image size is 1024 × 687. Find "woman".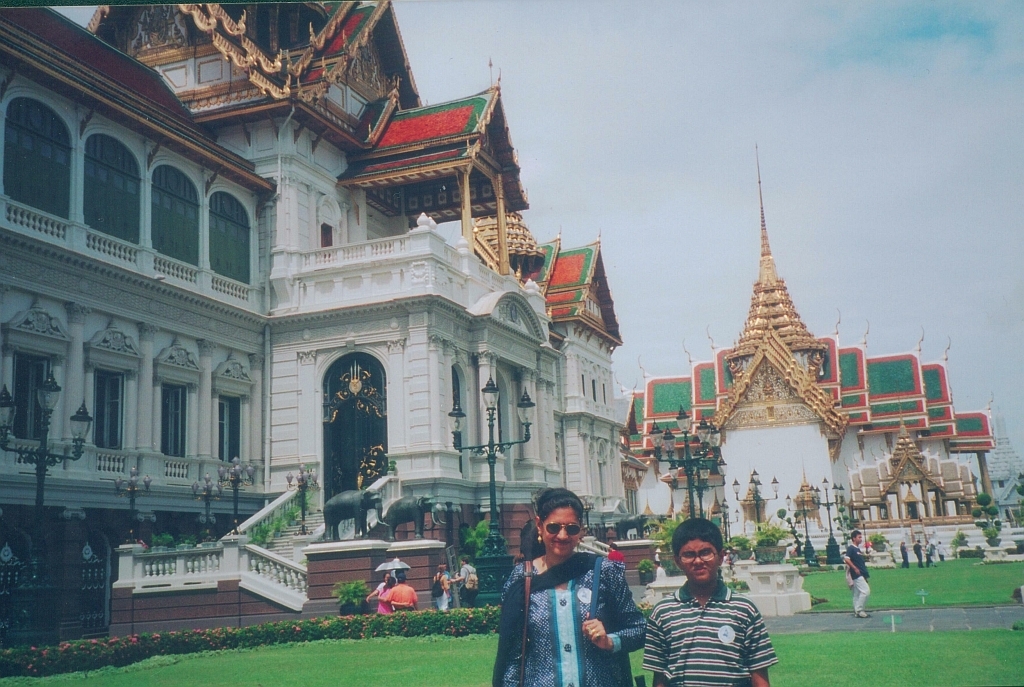
crop(431, 562, 450, 612).
